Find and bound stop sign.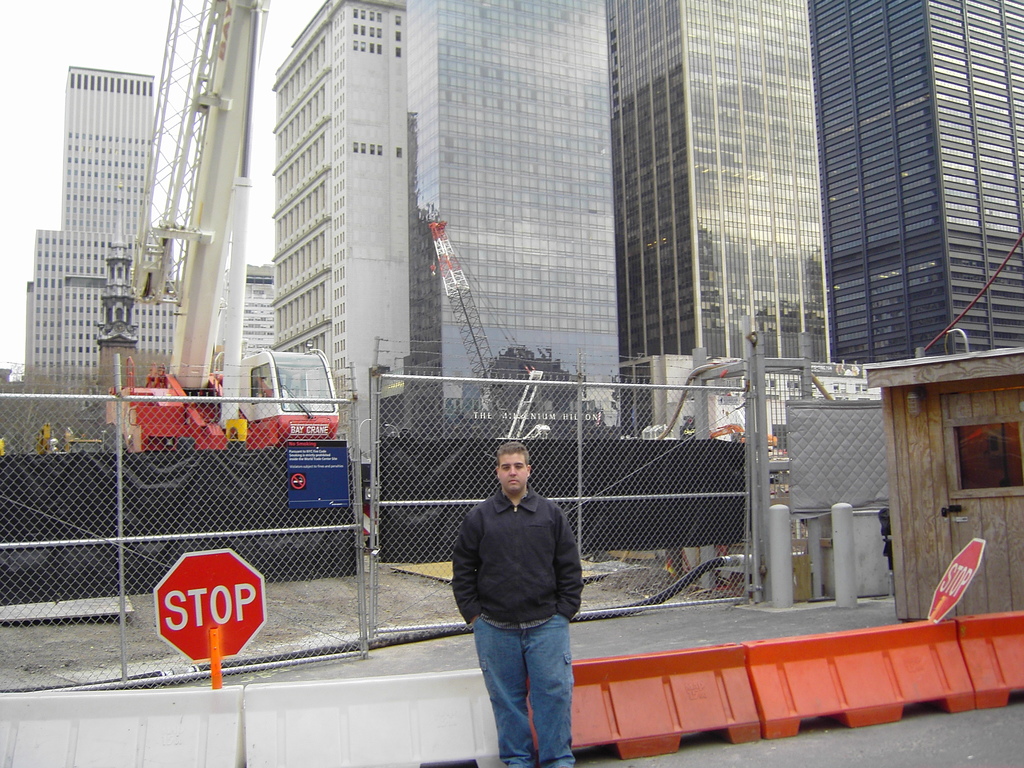
Bound: pyautogui.locateOnScreen(159, 549, 266, 657).
